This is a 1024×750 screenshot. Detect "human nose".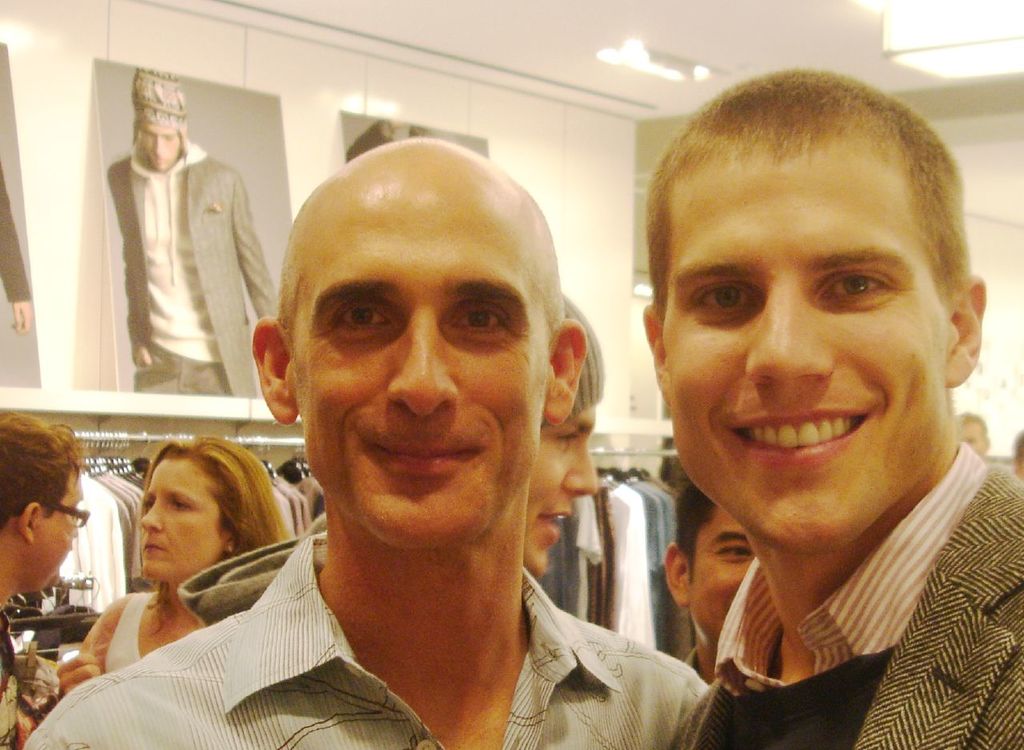
bbox=(562, 437, 601, 496).
